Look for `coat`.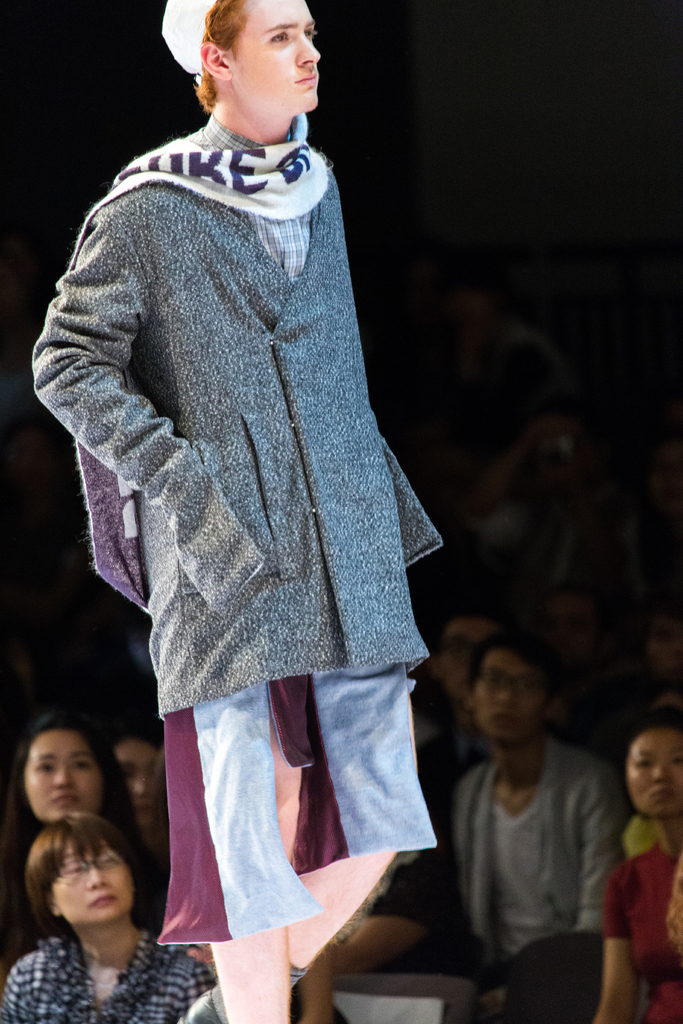
Found: crop(53, 65, 425, 758).
